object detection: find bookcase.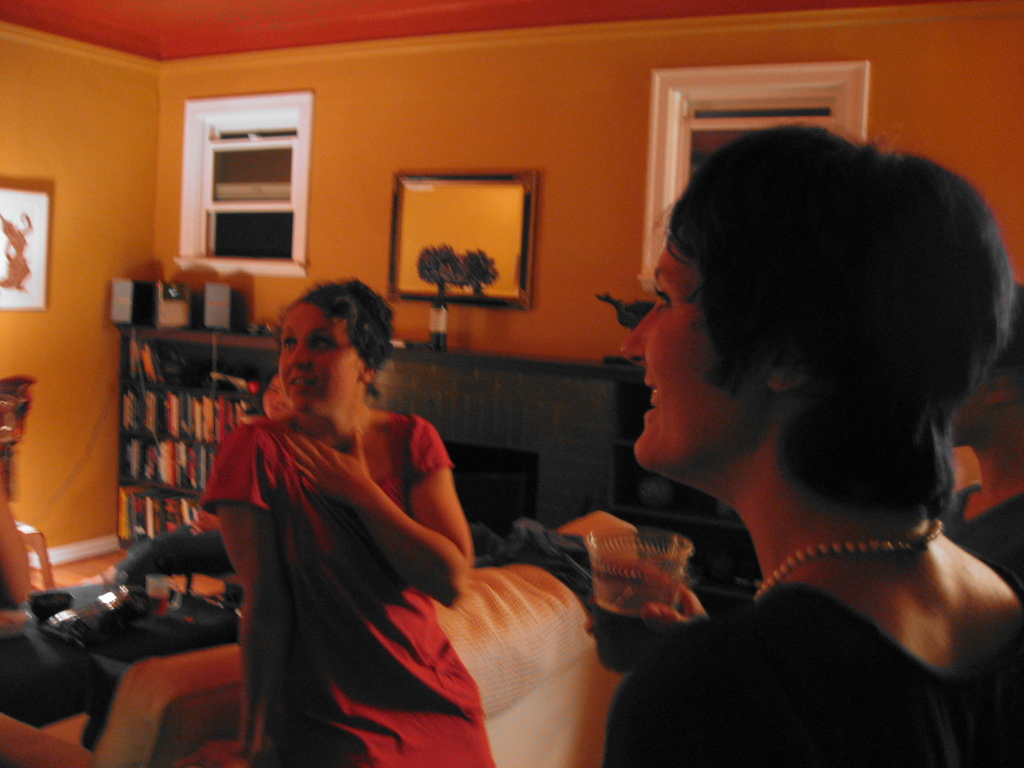
rect(112, 321, 267, 545).
